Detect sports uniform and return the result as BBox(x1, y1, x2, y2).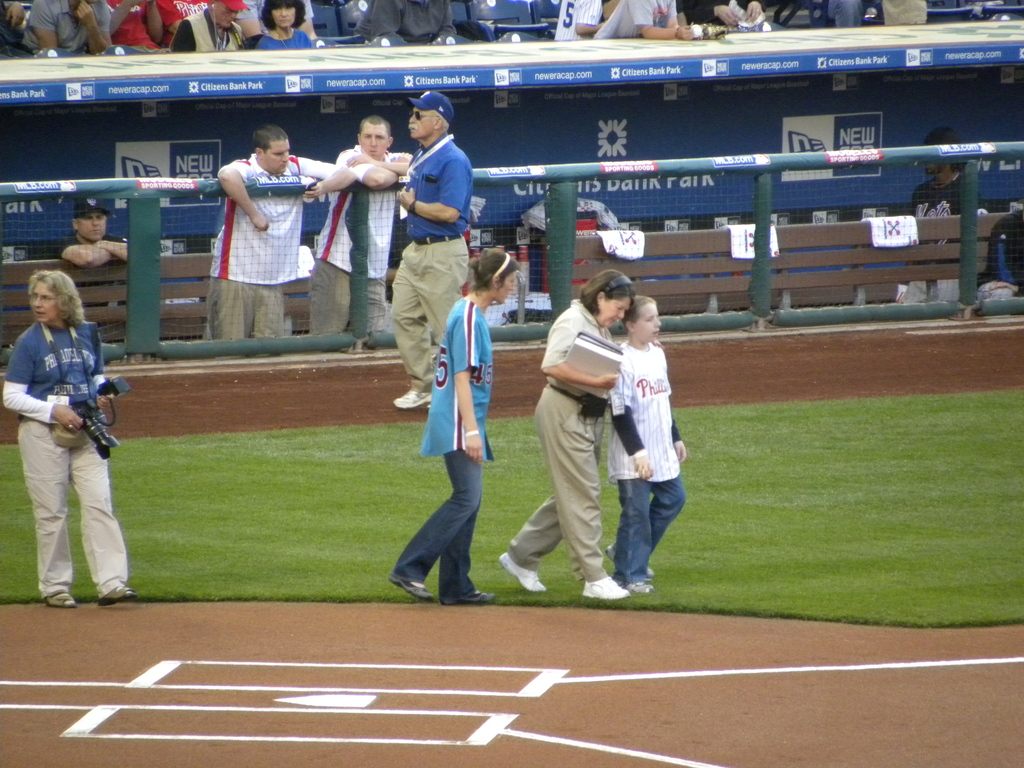
BBox(205, 156, 301, 341).
